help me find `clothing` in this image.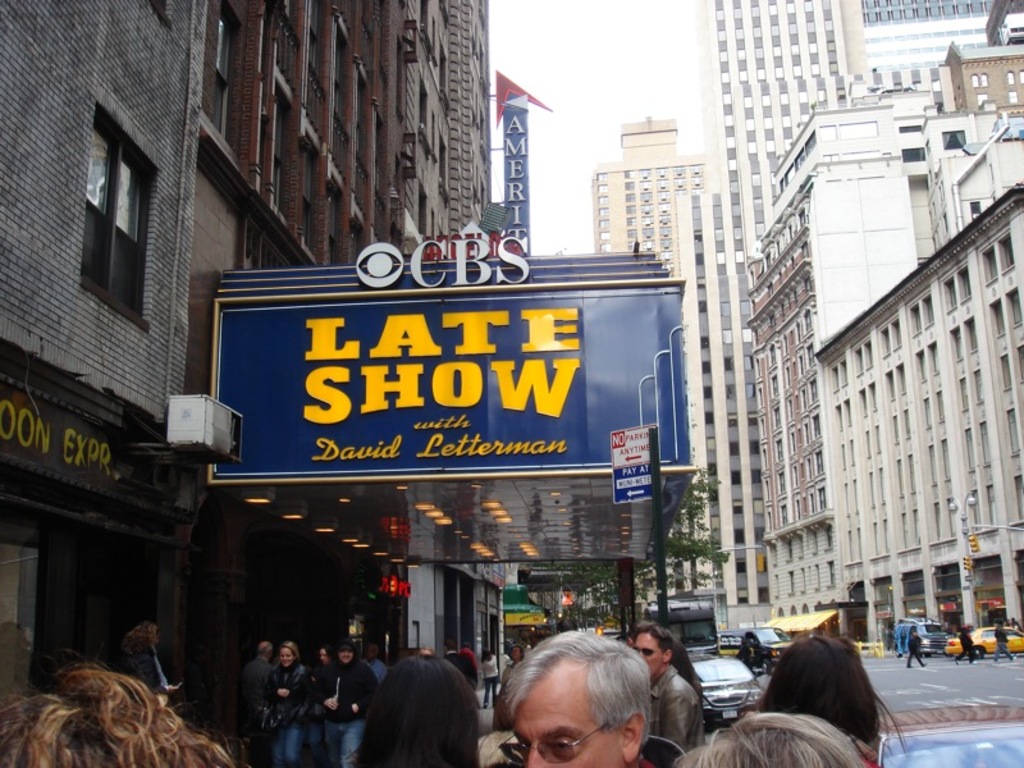
Found it: bbox=(959, 628, 972, 655).
